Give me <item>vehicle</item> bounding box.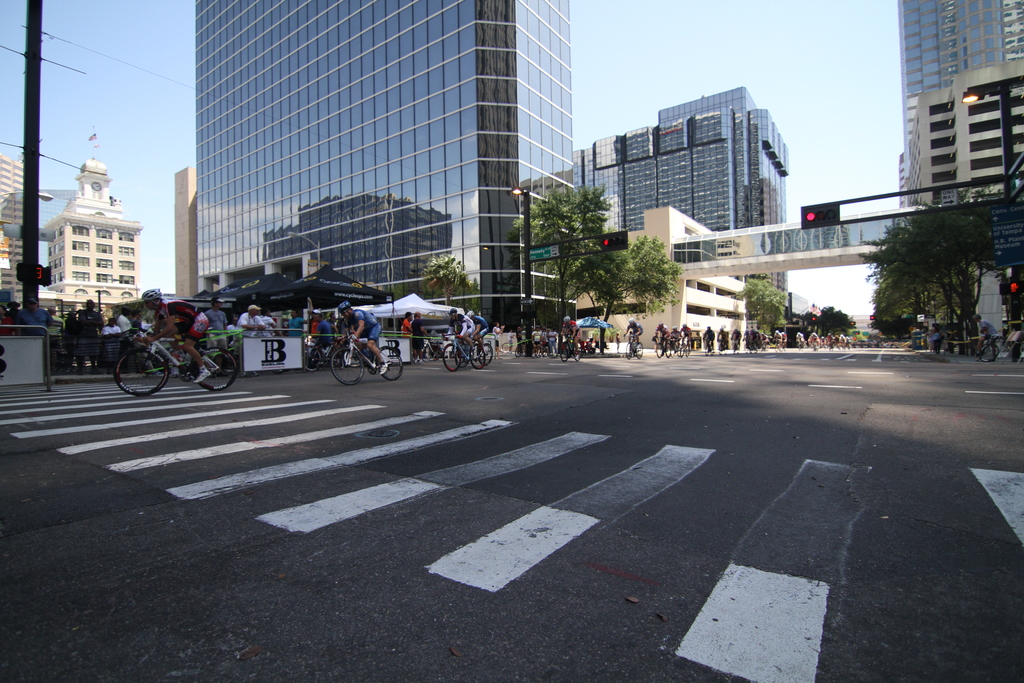
x1=116, y1=329, x2=240, y2=400.
